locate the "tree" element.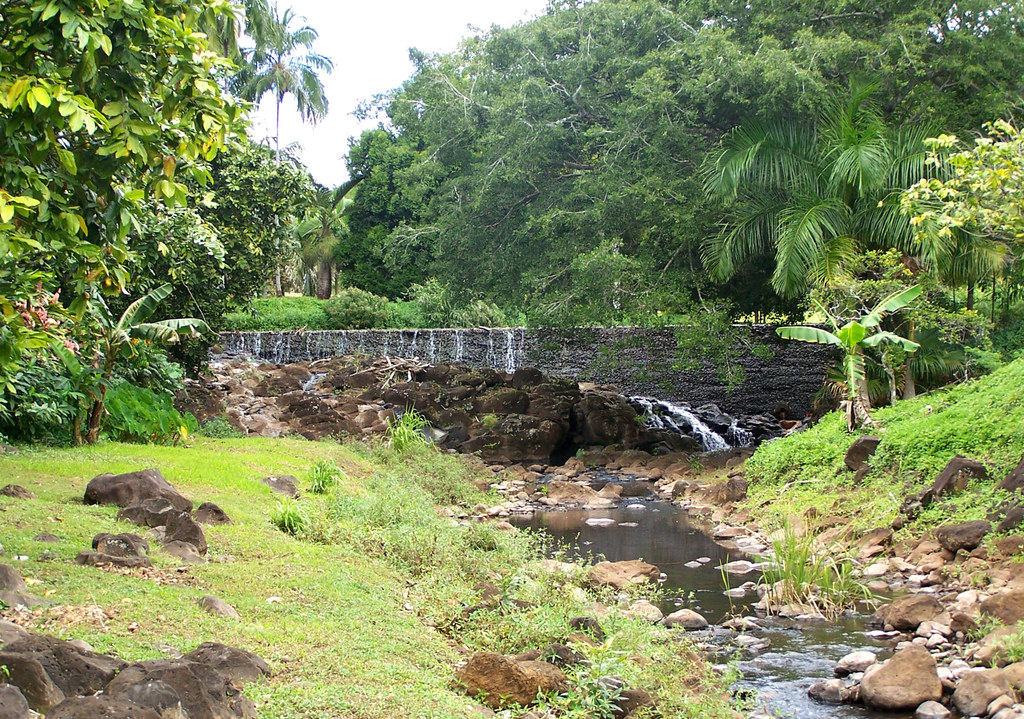
Element bbox: [334,223,377,294].
